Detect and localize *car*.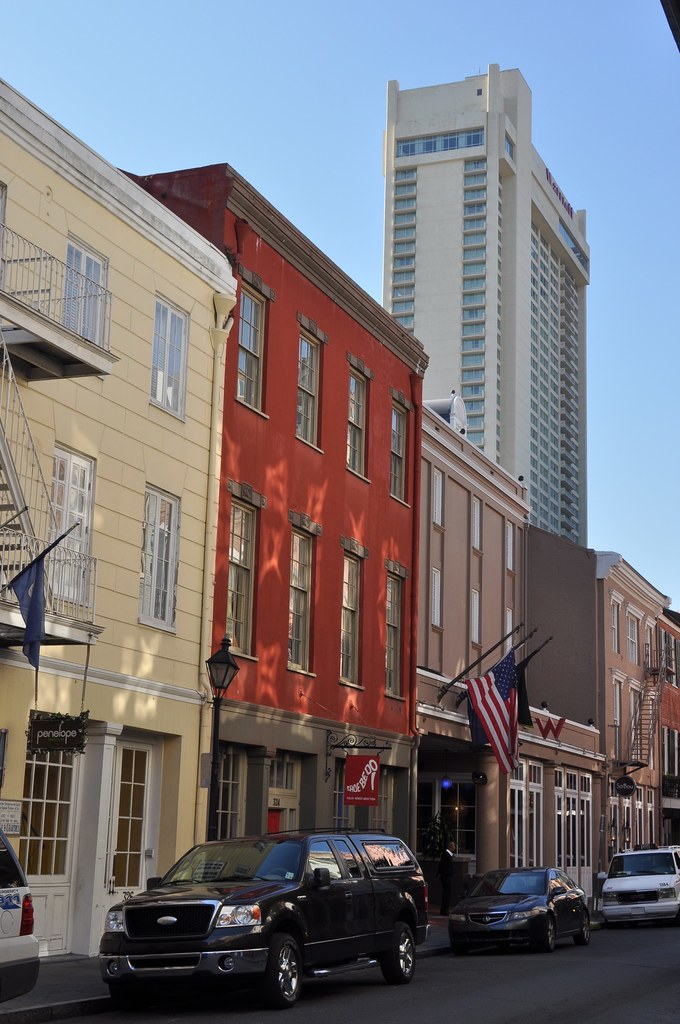
Localized at box=[599, 844, 679, 923].
